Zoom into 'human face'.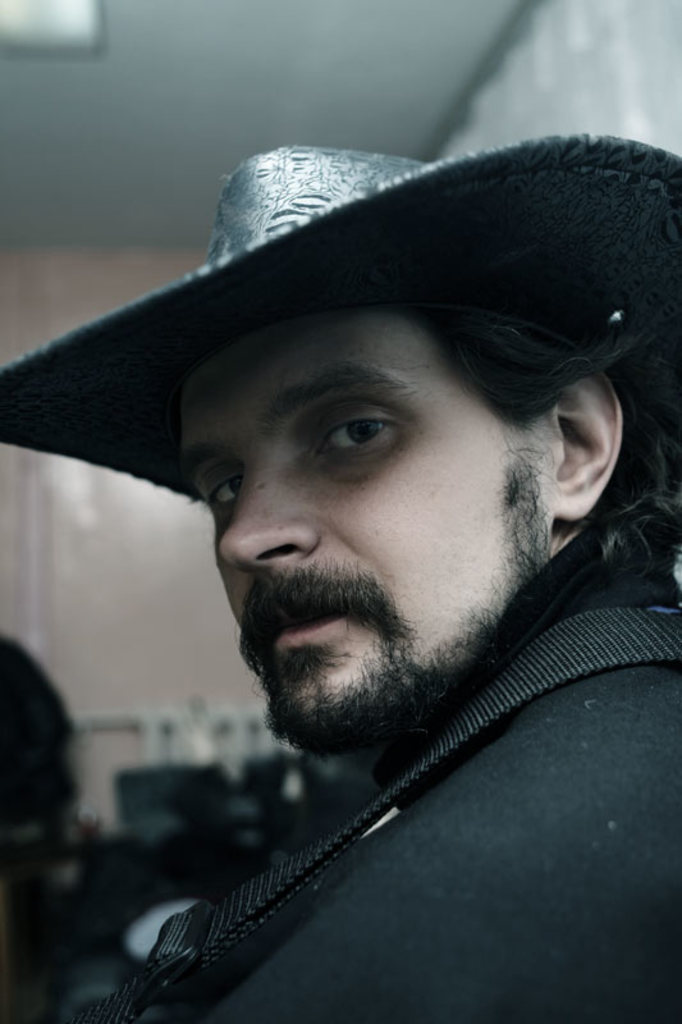
Zoom target: {"left": 174, "top": 296, "right": 550, "bottom": 753}.
